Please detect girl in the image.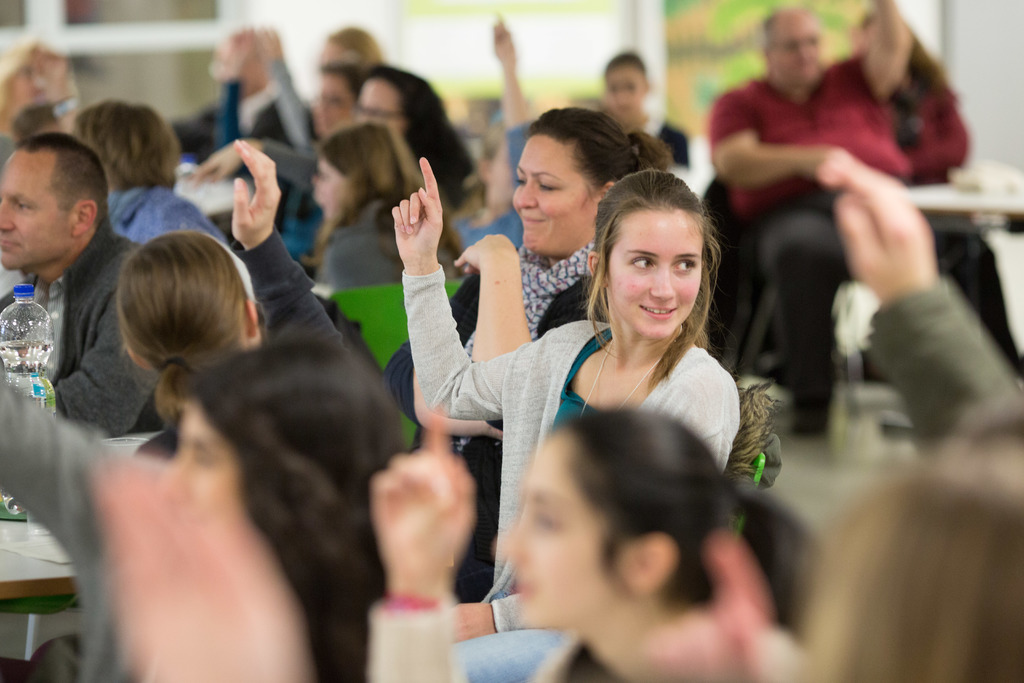
[366, 409, 825, 682].
